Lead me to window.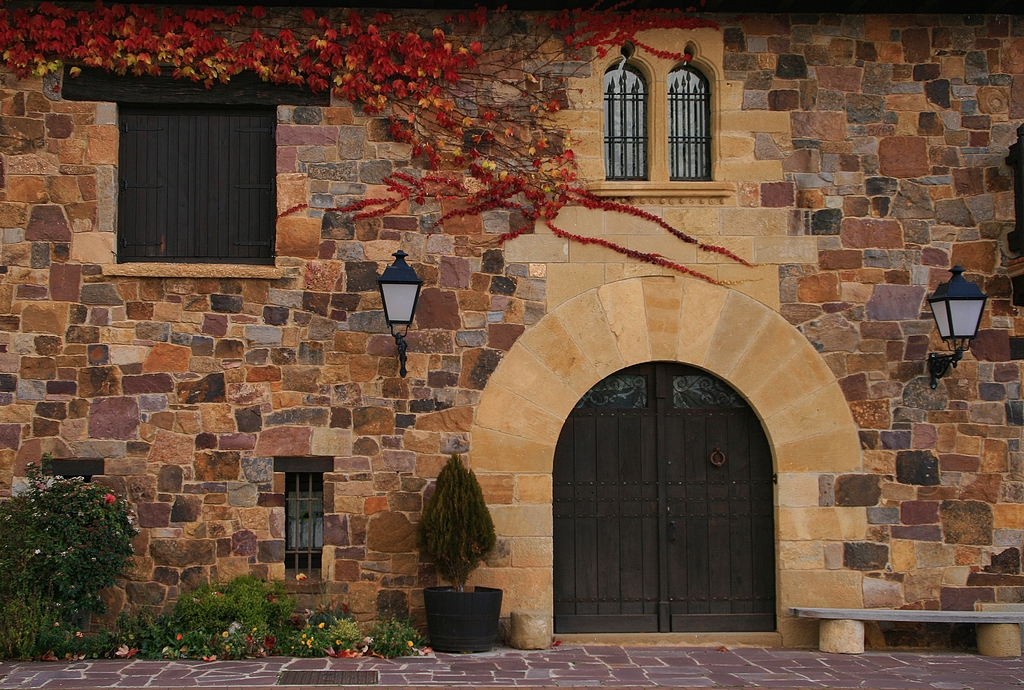
Lead to <region>63, 67, 335, 282</region>.
